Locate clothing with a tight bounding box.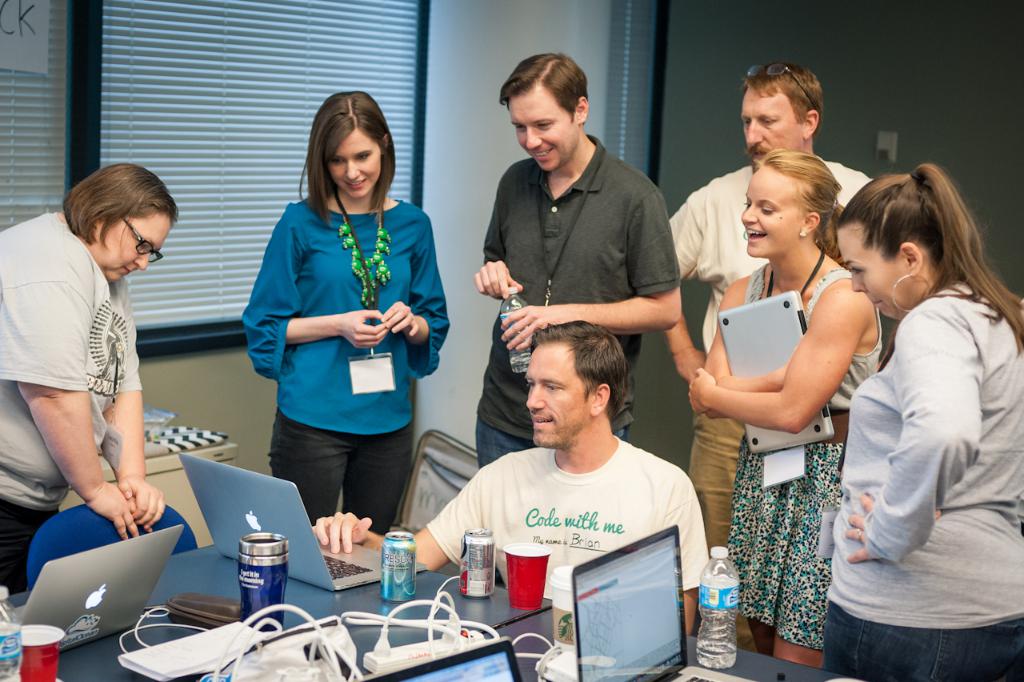
l=234, t=196, r=447, b=528.
